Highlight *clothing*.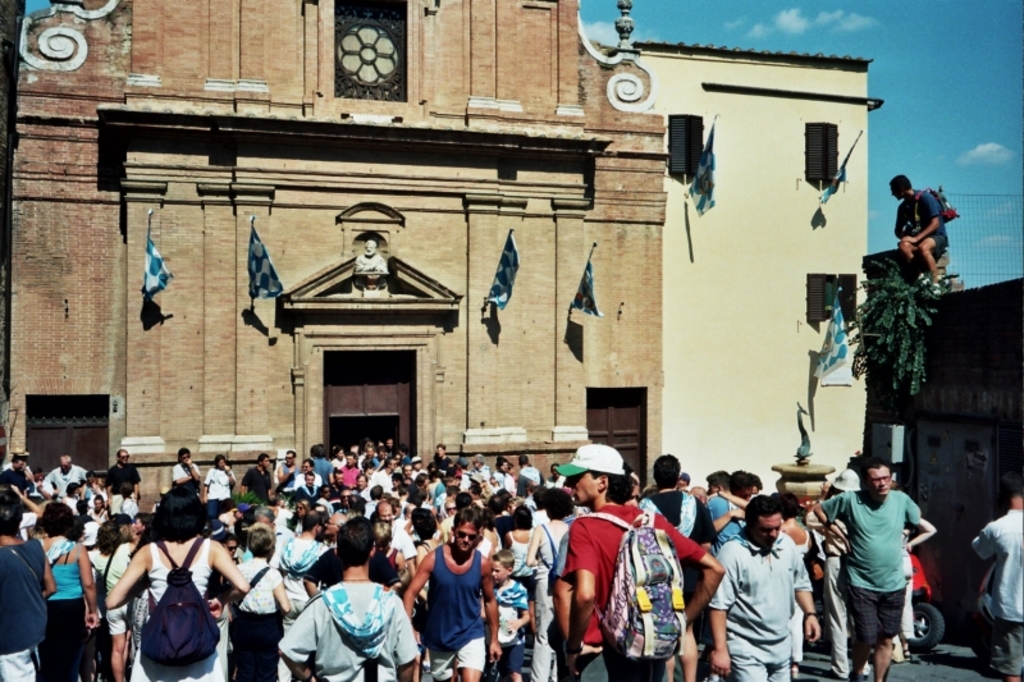
Highlighted region: <bbox>314, 458, 334, 480</bbox>.
